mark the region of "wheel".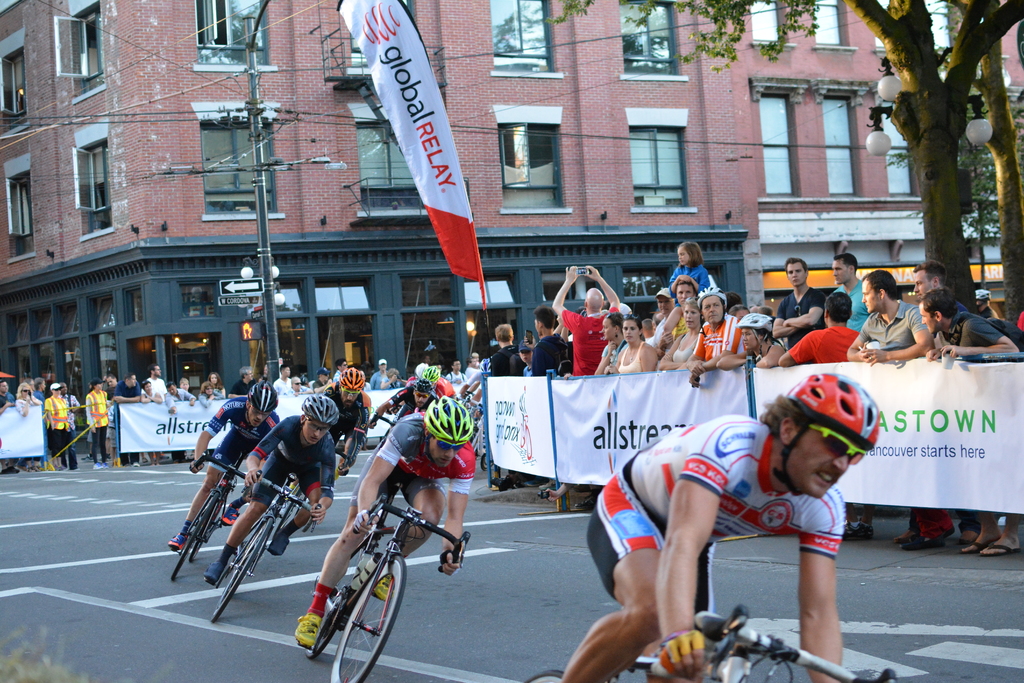
Region: rect(343, 432, 358, 481).
